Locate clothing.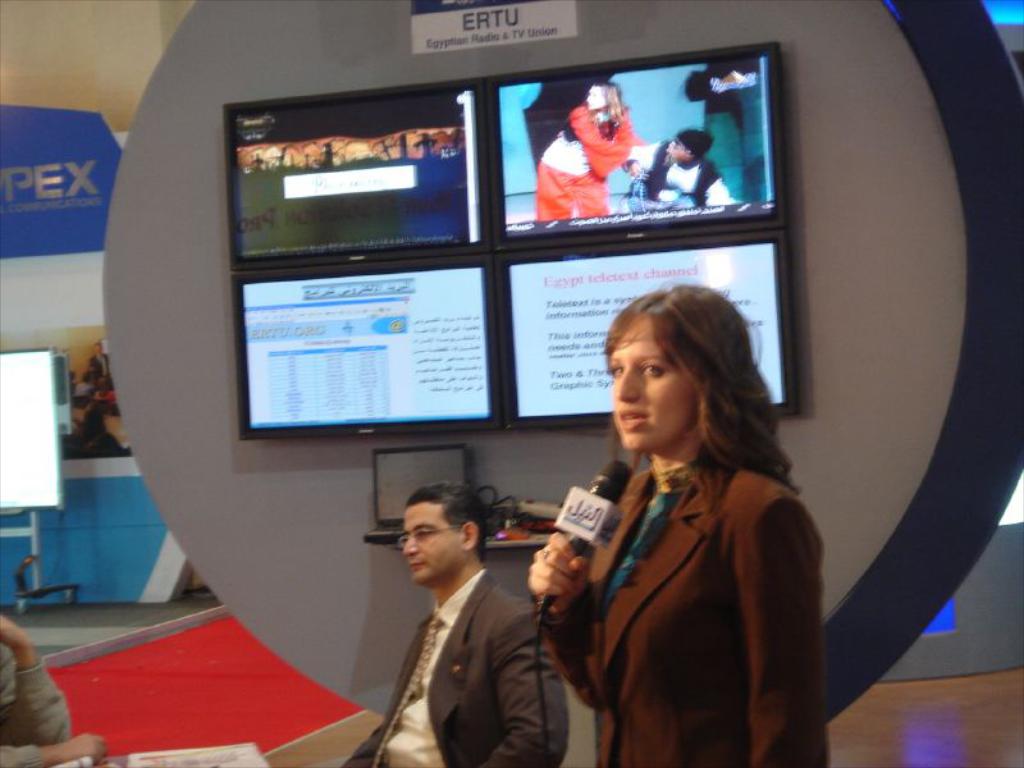
Bounding box: pyautogui.locateOnScreen(344, 567, 568, 767).
